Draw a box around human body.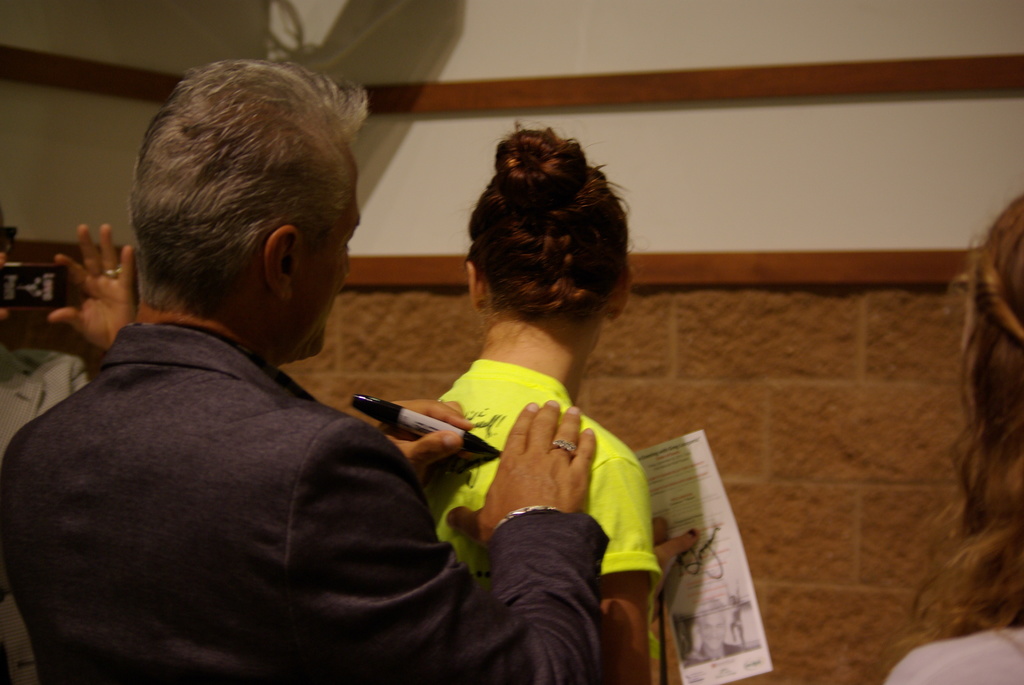
region(18, 102, 551, 684).
